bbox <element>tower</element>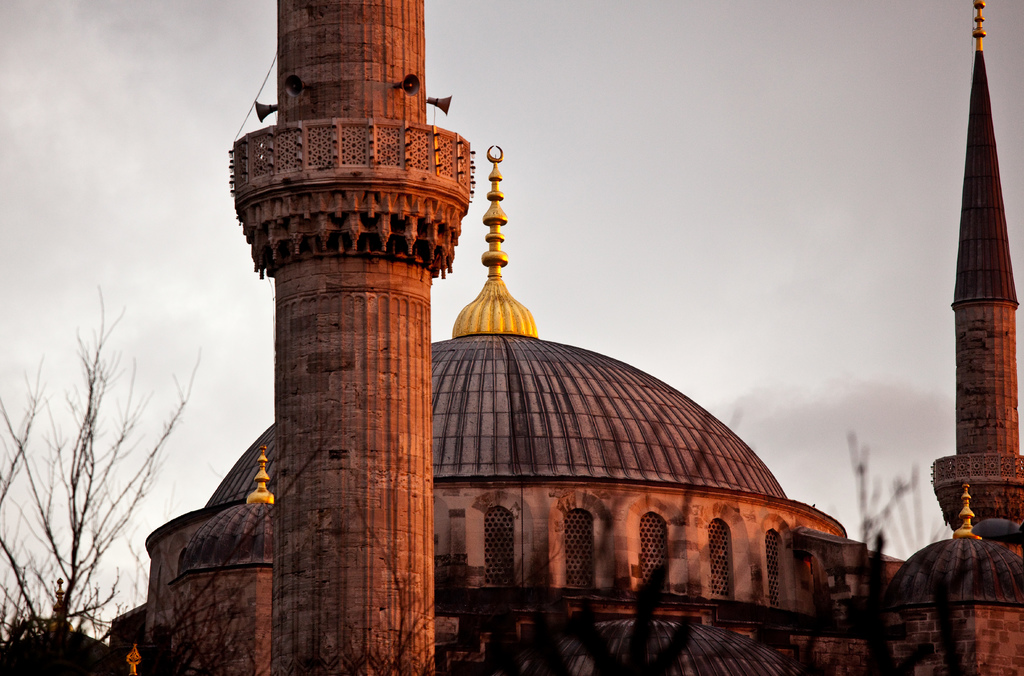
{"x1": 228, "y1": 0, "x2": 470, "y2": 675}
